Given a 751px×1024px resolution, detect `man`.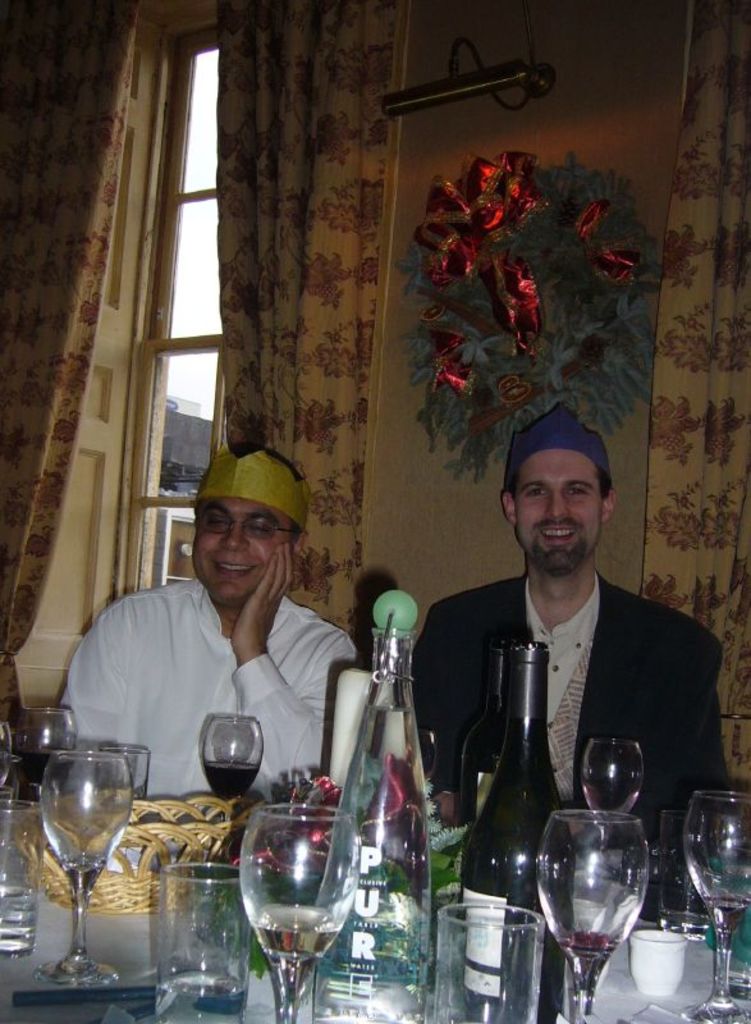
390,398,737,892.
